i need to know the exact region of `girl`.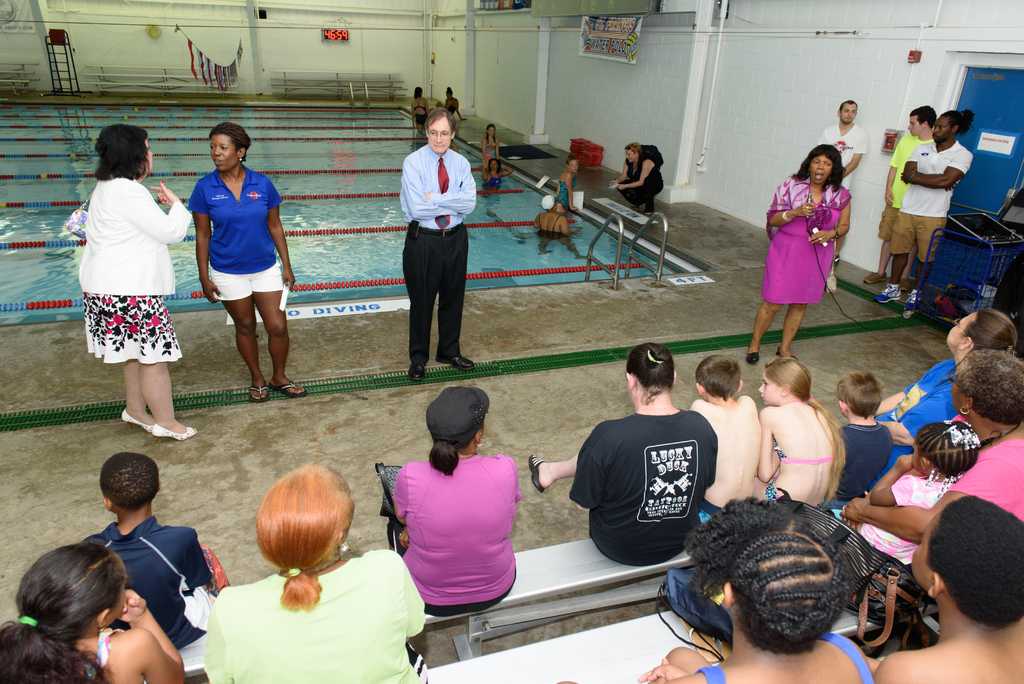
Region: <bbox>754, 355, 849, 498</bbox>.
